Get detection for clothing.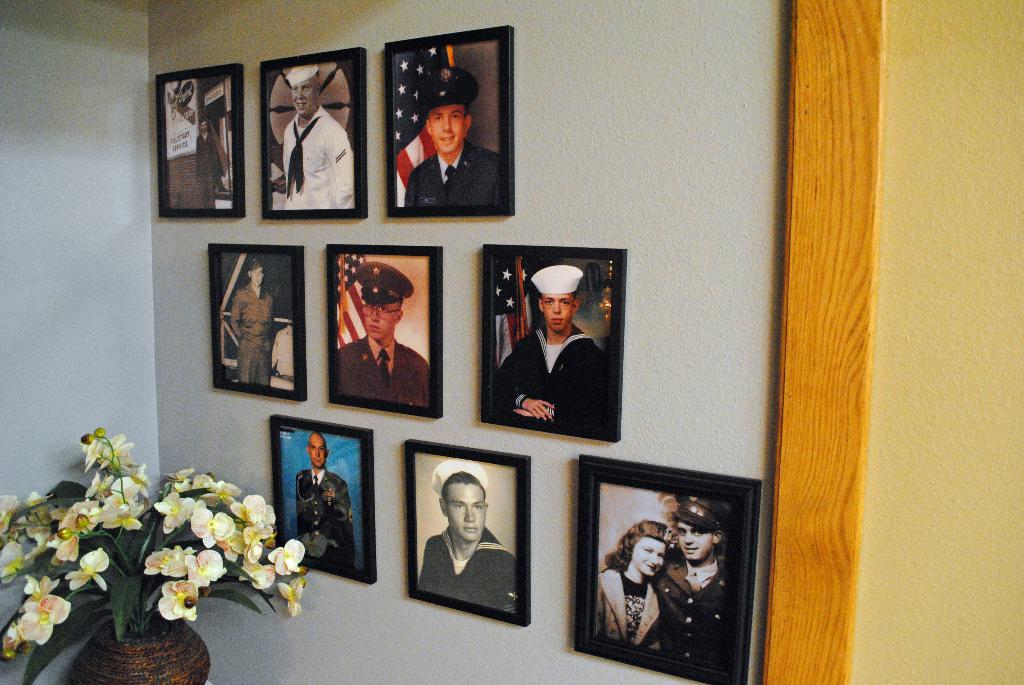
Detection: (406,136,513,217).
